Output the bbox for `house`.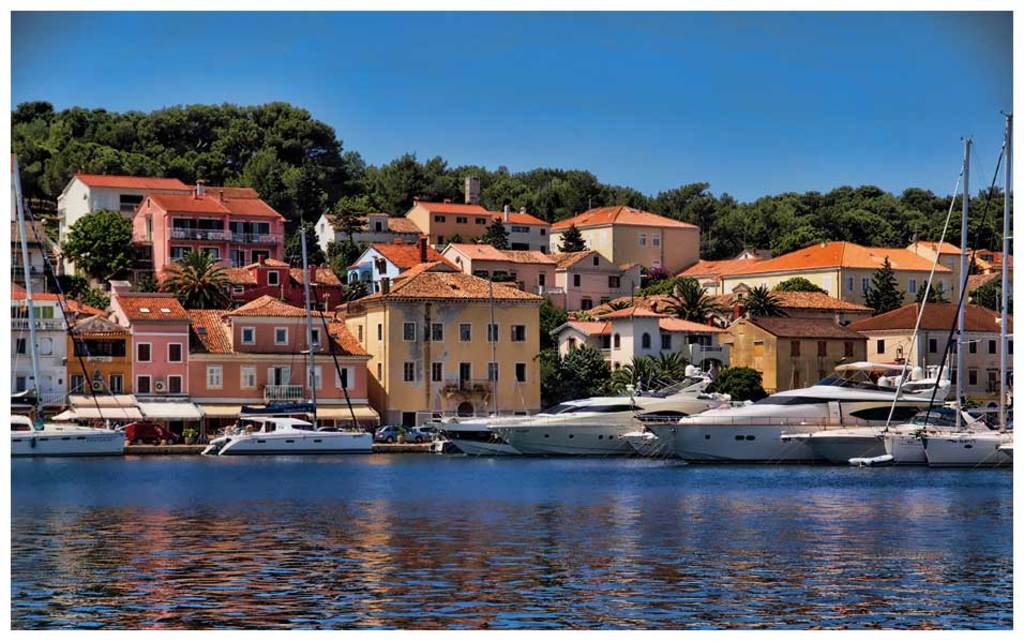
select_region(97, 270, 191, 406).
